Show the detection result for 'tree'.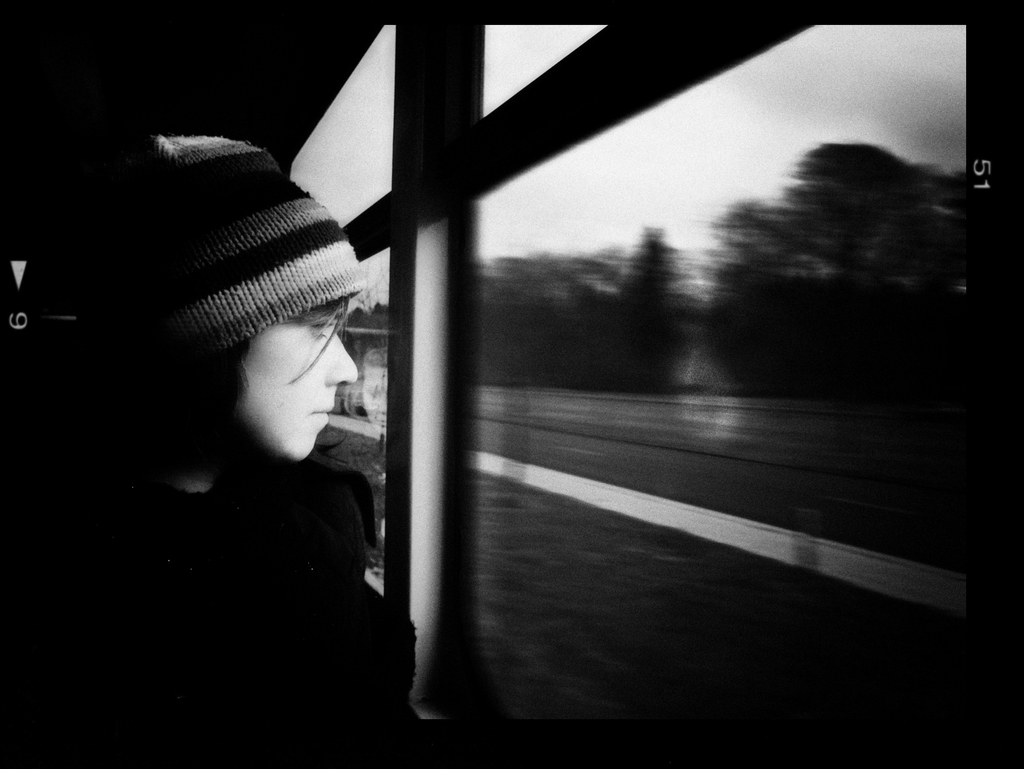
detection(477, 217, 685, 393).
